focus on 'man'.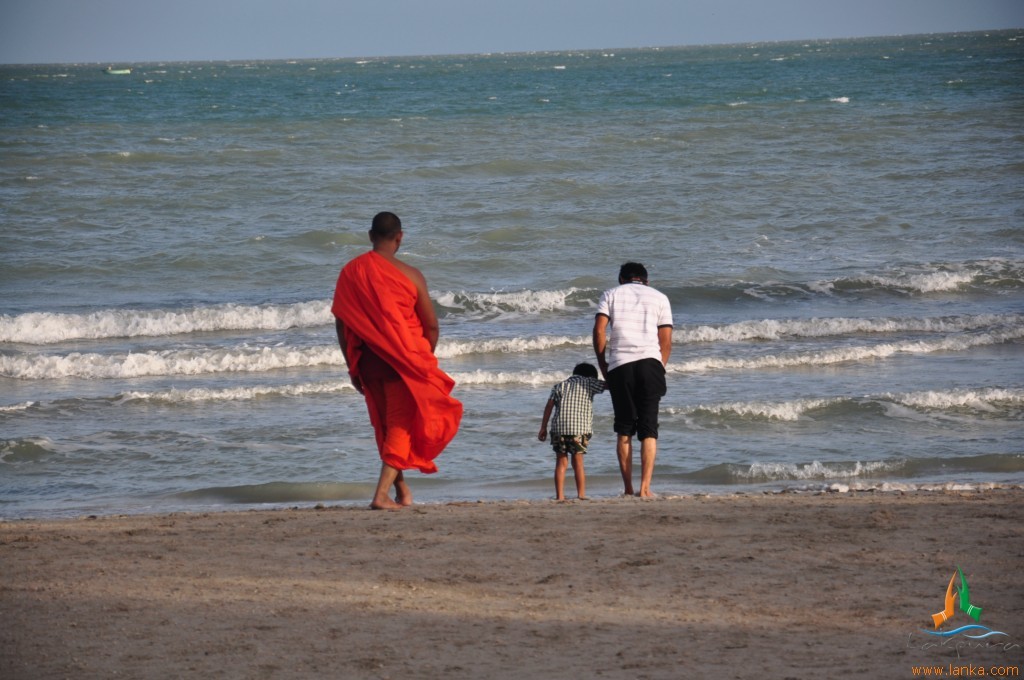
Focused at <region>329, 208, 465, 515</region>.
